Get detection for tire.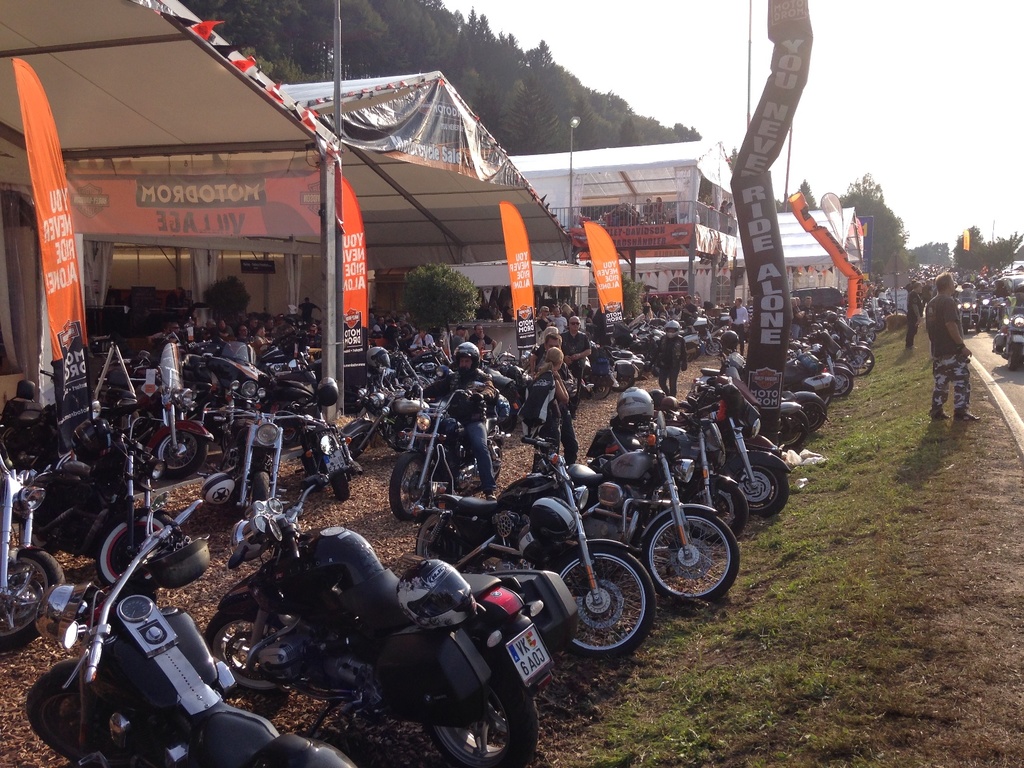
Detection: <box>327,470,351,503</box>.
